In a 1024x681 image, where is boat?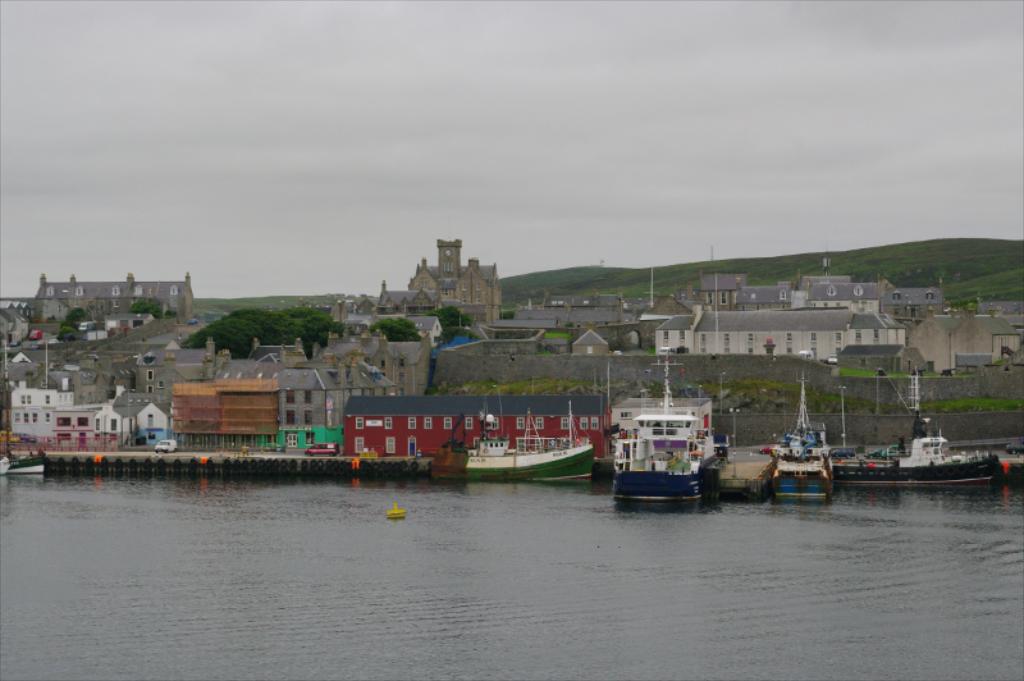
left=764, top=371, right=833, bottom=503.
